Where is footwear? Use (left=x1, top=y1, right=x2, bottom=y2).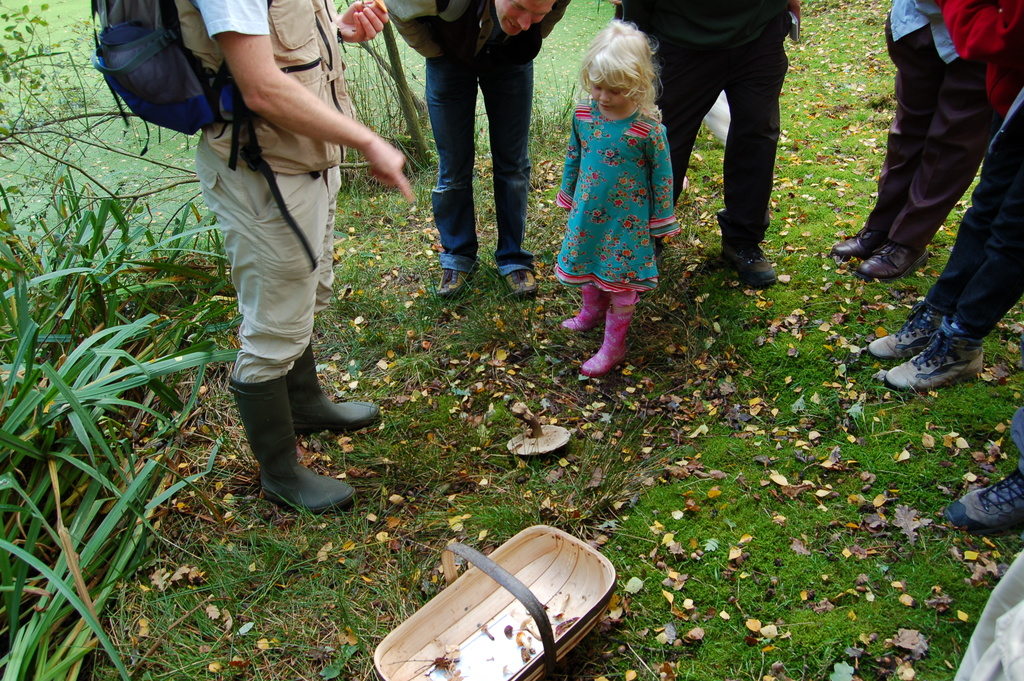
(left=719, top=243, right=784, bottom=290).
